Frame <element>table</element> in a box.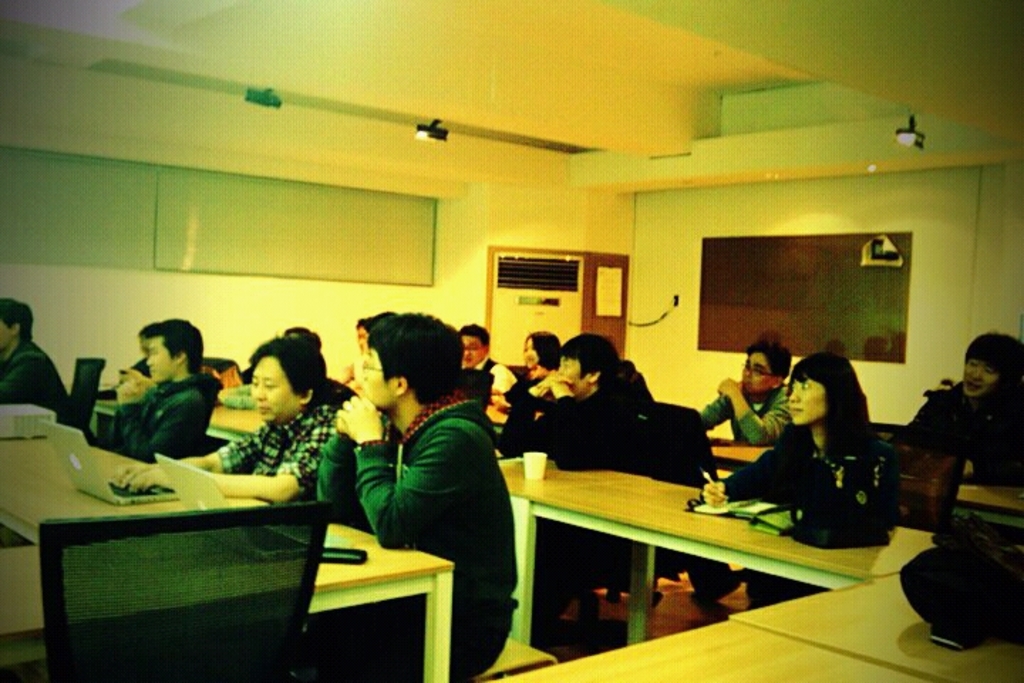
x1=957, y1=480, x2=1023, y2=535.
